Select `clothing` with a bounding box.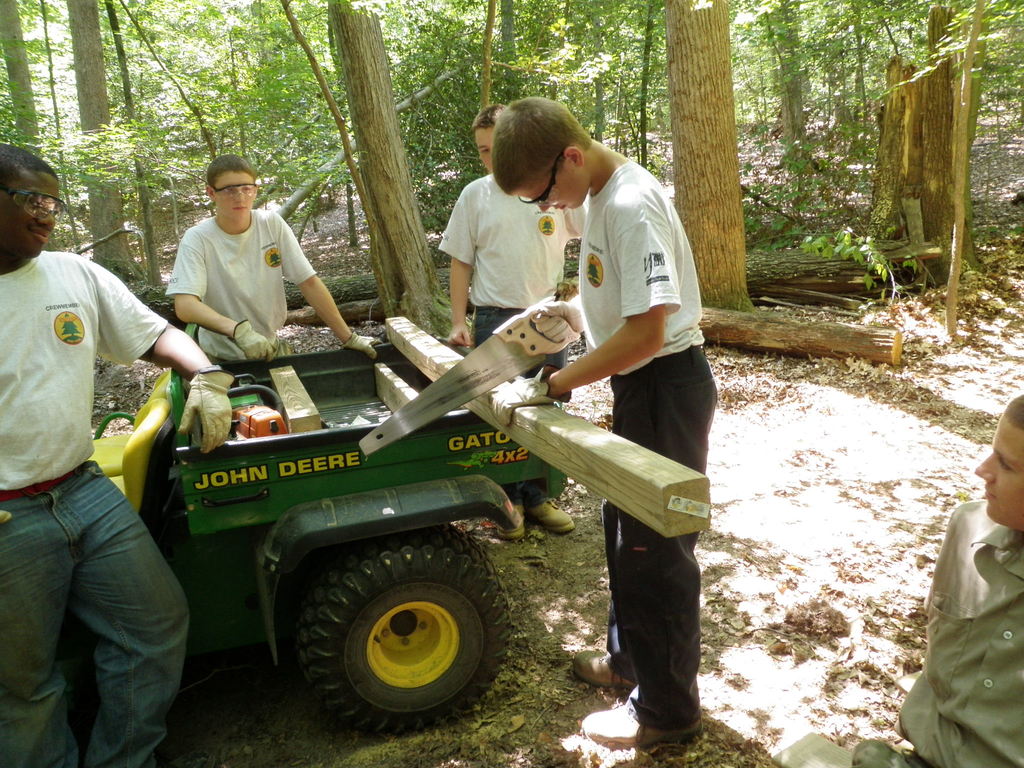
box=[158, 189, 324, 362].
